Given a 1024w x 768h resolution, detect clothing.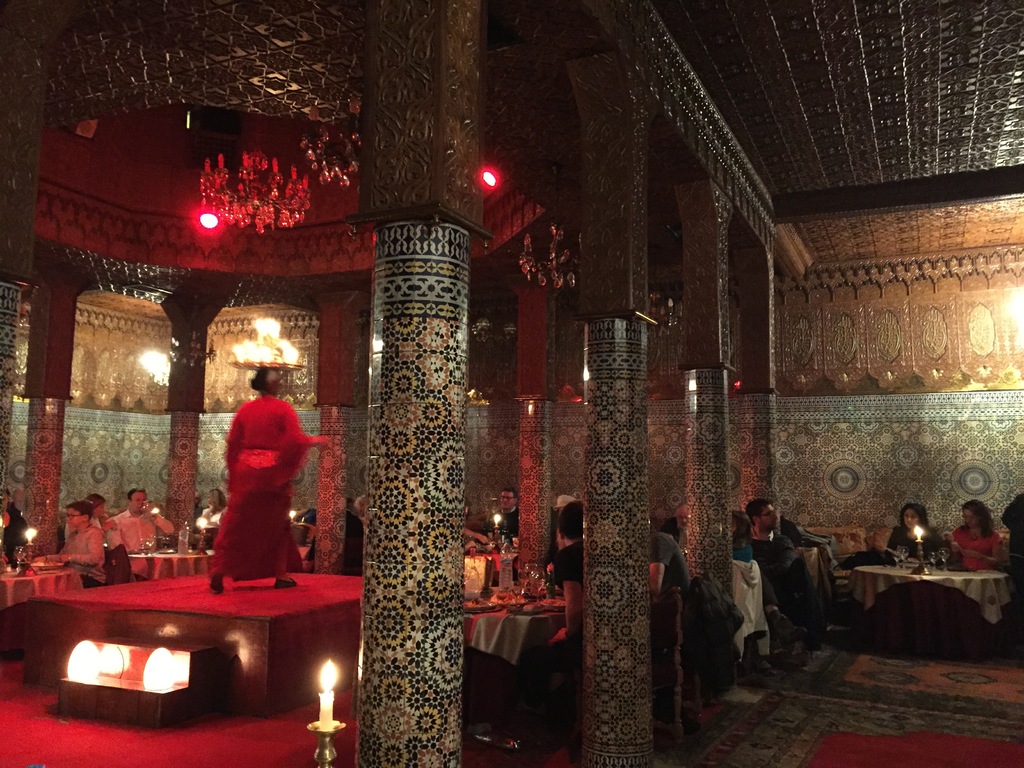
(107, 511, 172, 556).
